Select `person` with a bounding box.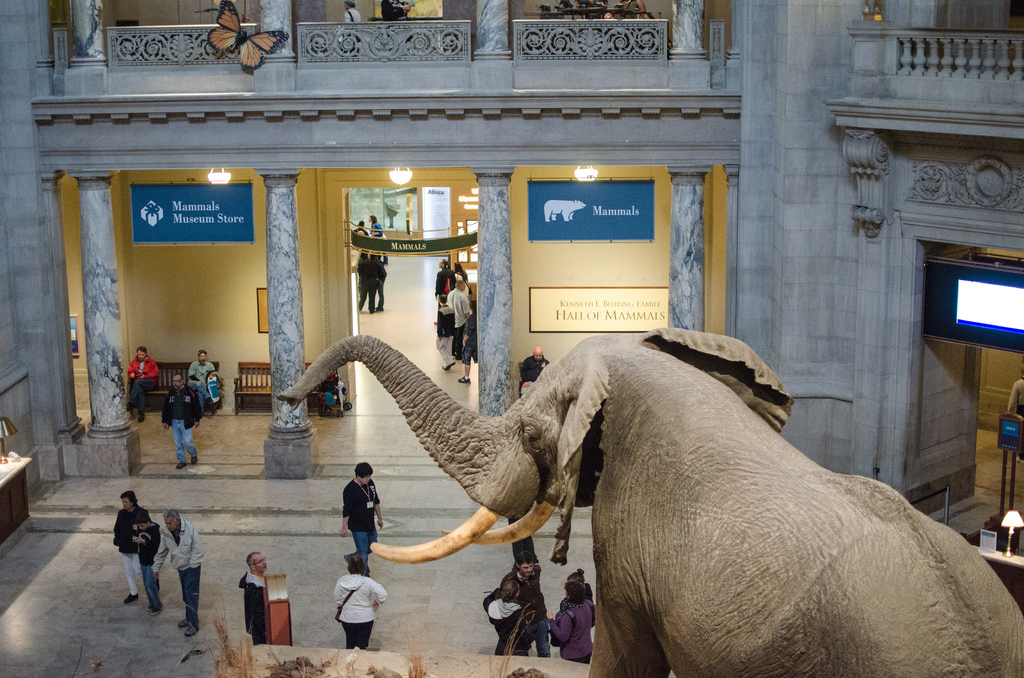
x1=237 y1=553 x2=272 y2=647.
